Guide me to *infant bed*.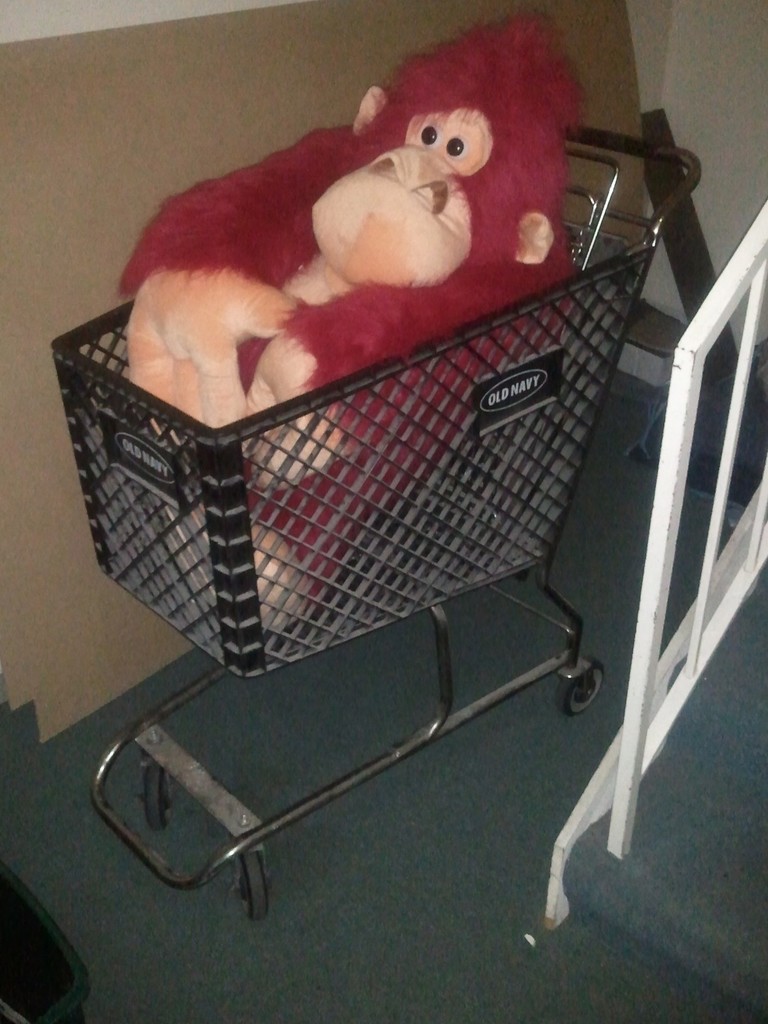
Guidance: 47, 125, 707, 925.
